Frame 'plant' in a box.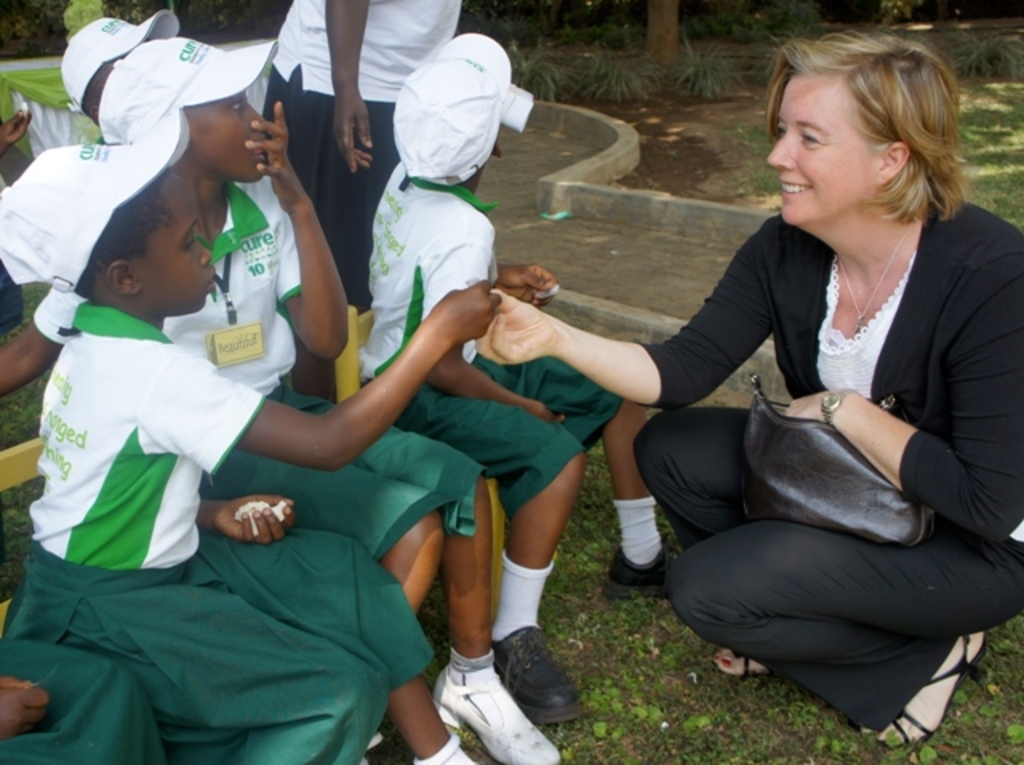
413:563:501:763.
